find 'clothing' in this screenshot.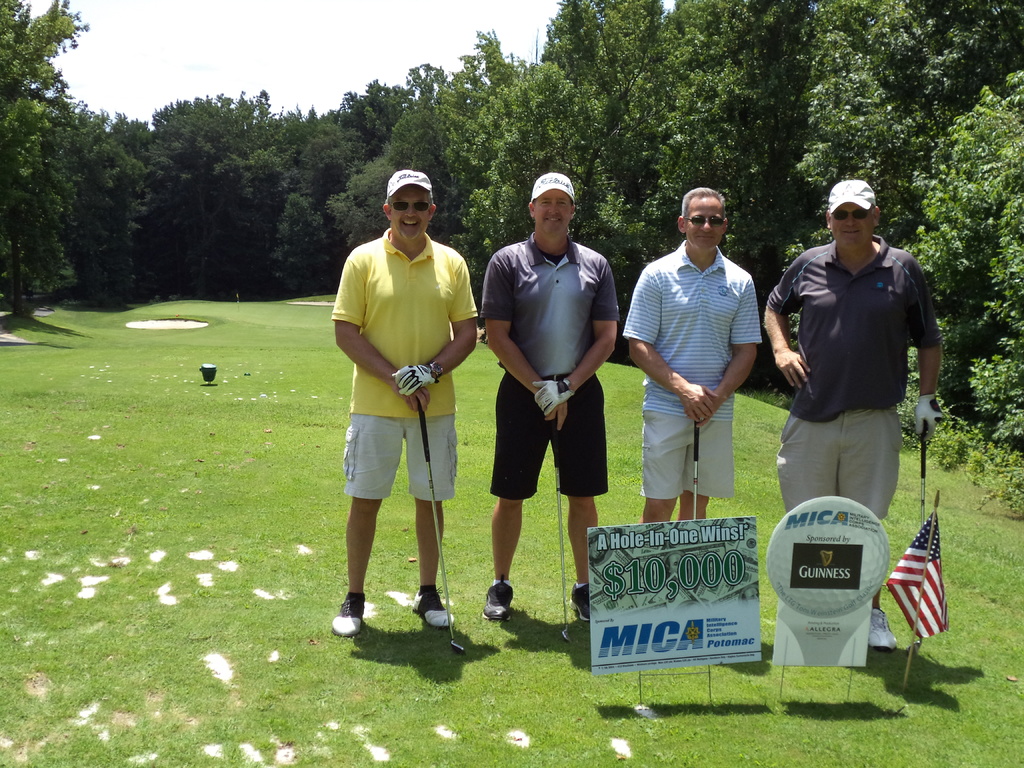
The bounding box for 'clothing' is locate(330, 227, 479, 500).
